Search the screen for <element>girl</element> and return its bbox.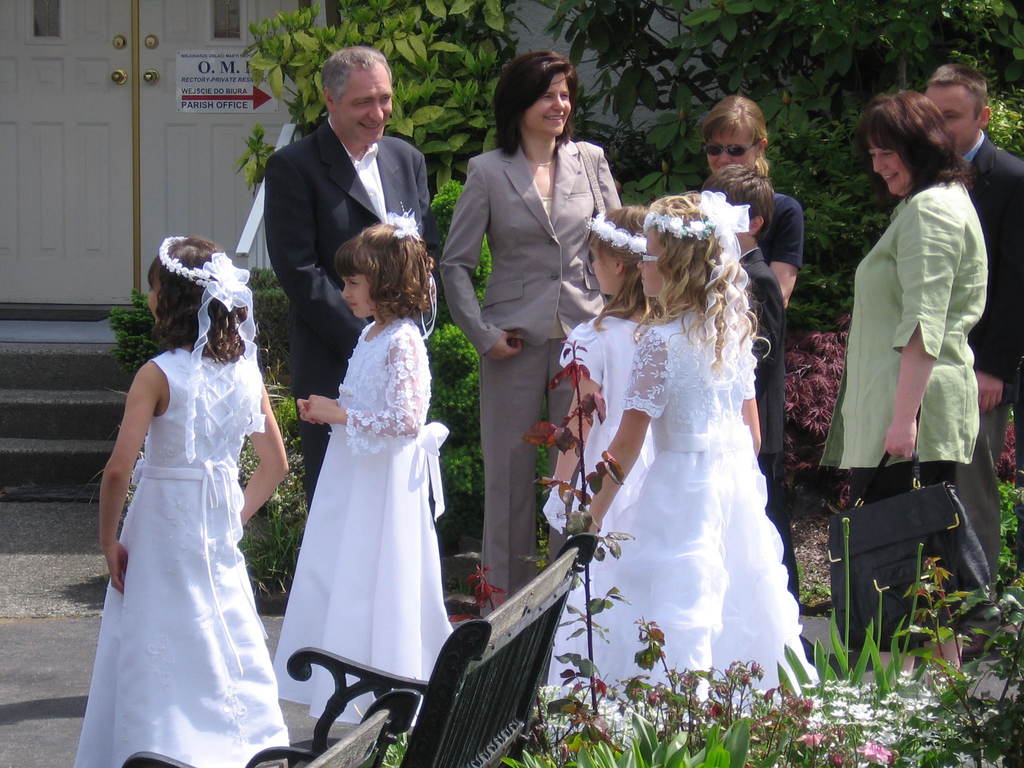
Found: <bbox>543, 204, 665, 707</bbox>.
